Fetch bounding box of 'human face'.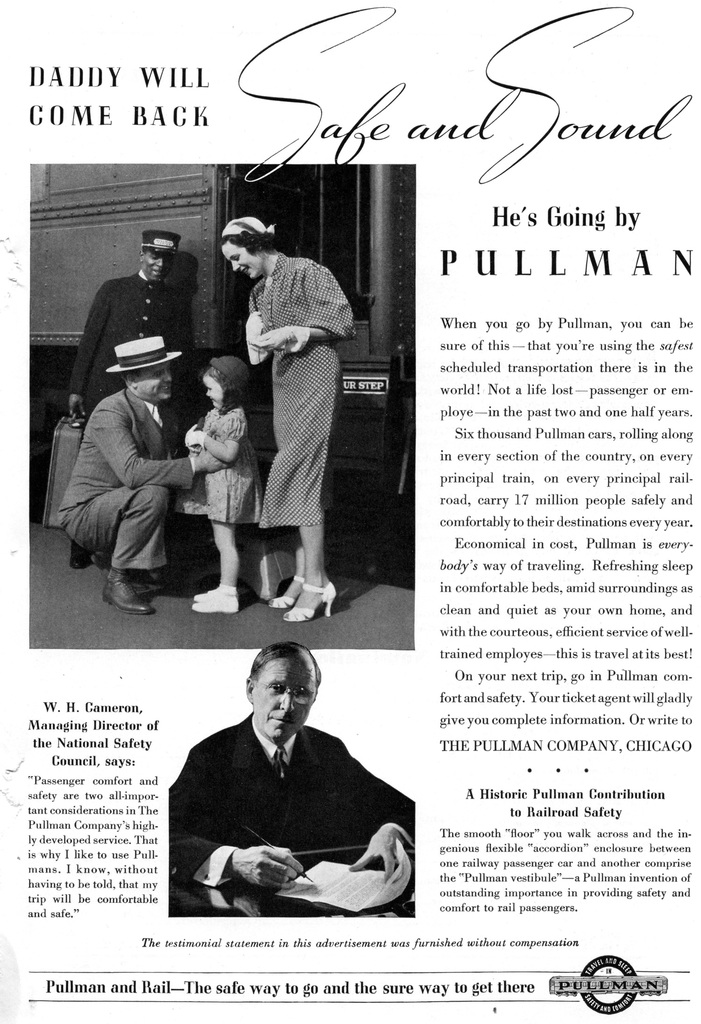
Bbox: l=141, t=249, r=172, b=277.
